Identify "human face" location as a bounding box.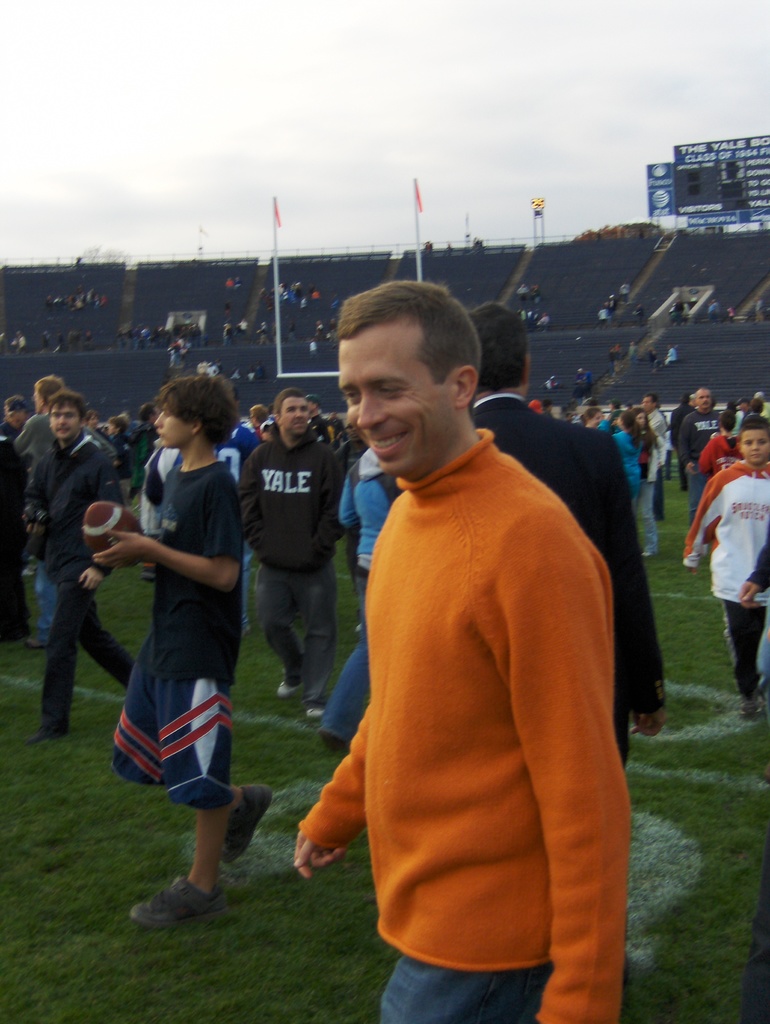
(735,428,768,462).
